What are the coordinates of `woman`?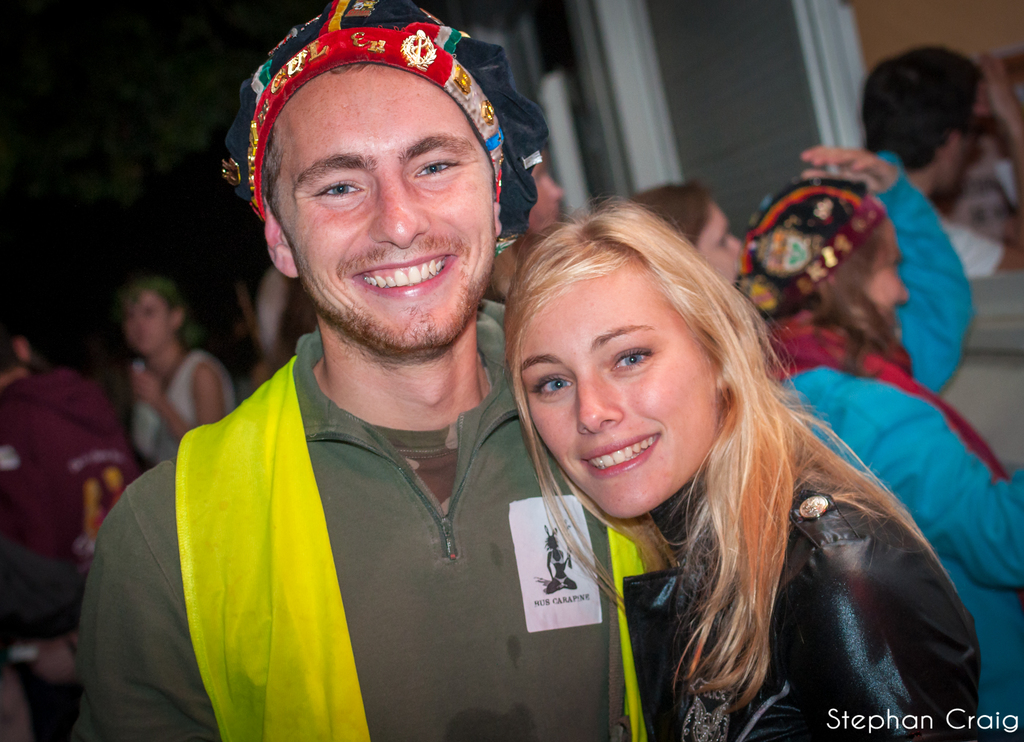
<bbox>120, 270, 241, 467</bbox>.
